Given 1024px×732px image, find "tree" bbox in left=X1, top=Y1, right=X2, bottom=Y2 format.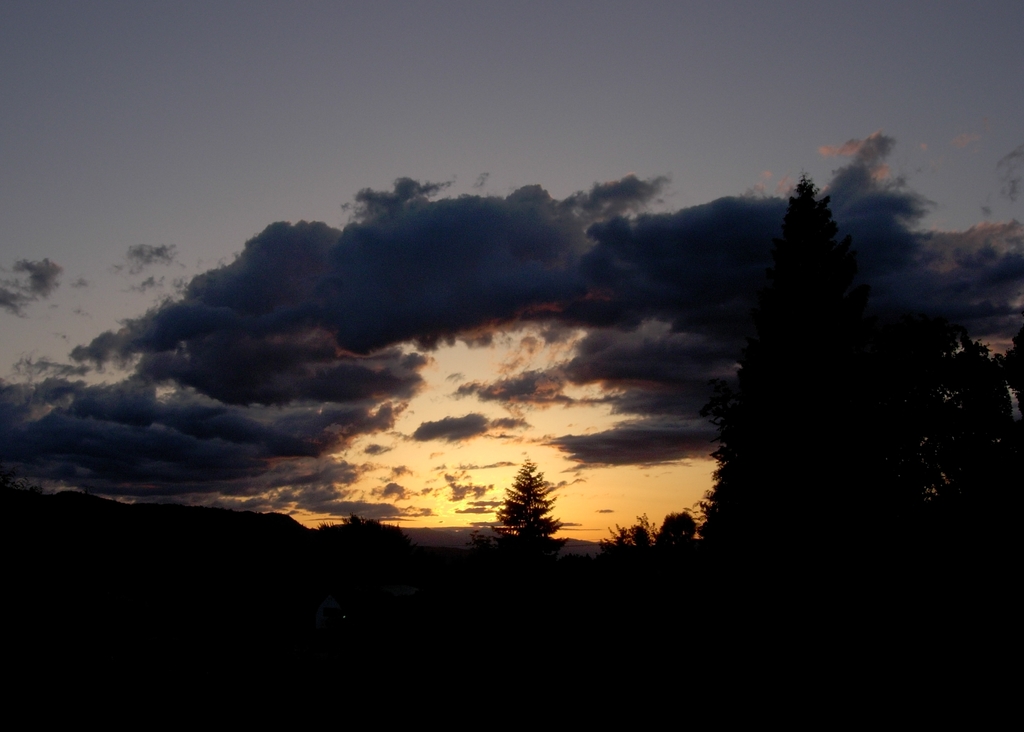
left=683, top=177, right=895, bottom=729.
